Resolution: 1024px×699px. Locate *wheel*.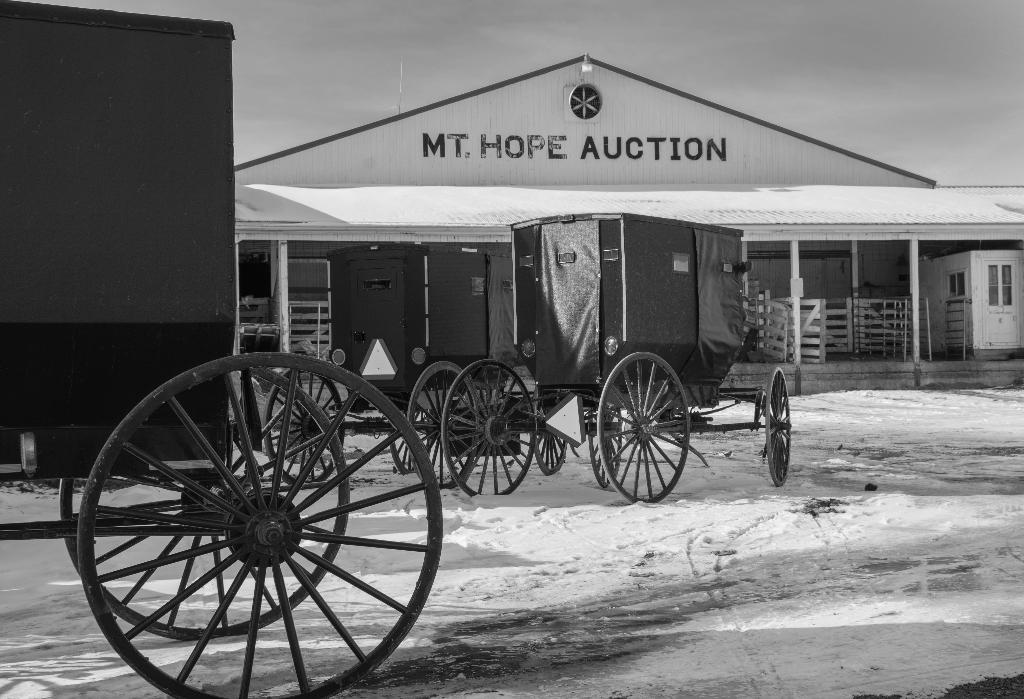
x1=436 y1=358 x2=543 y2=496.
